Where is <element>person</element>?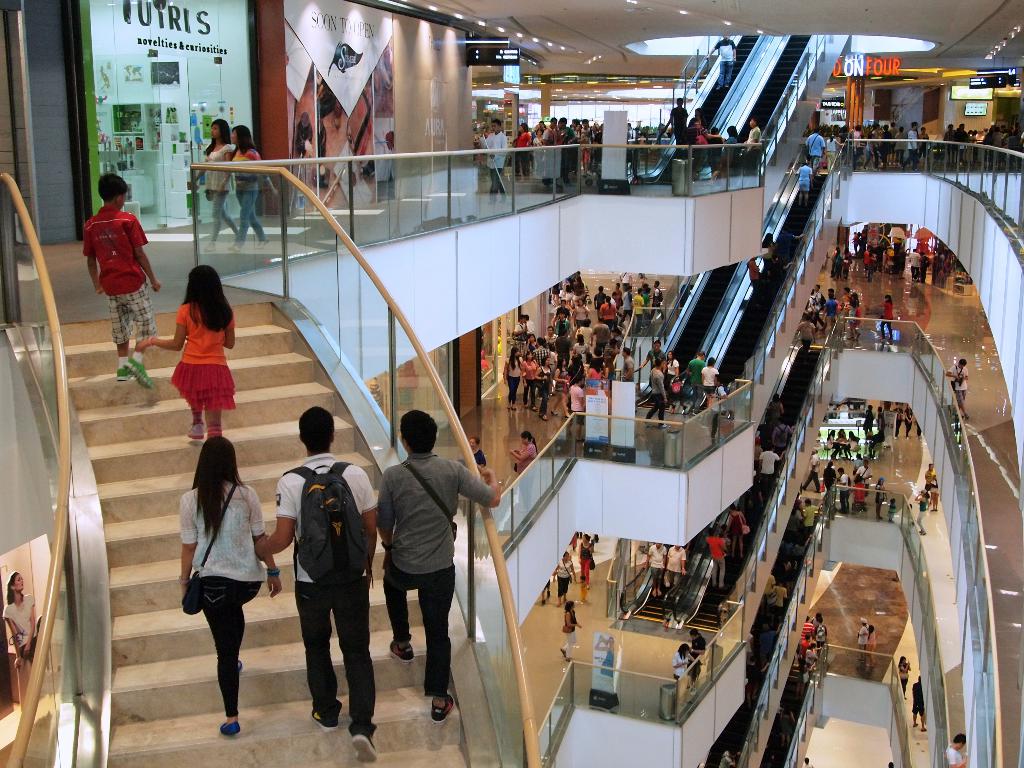
{"left": 225, "top": 122, "right": 273, "bottom": 244}.
